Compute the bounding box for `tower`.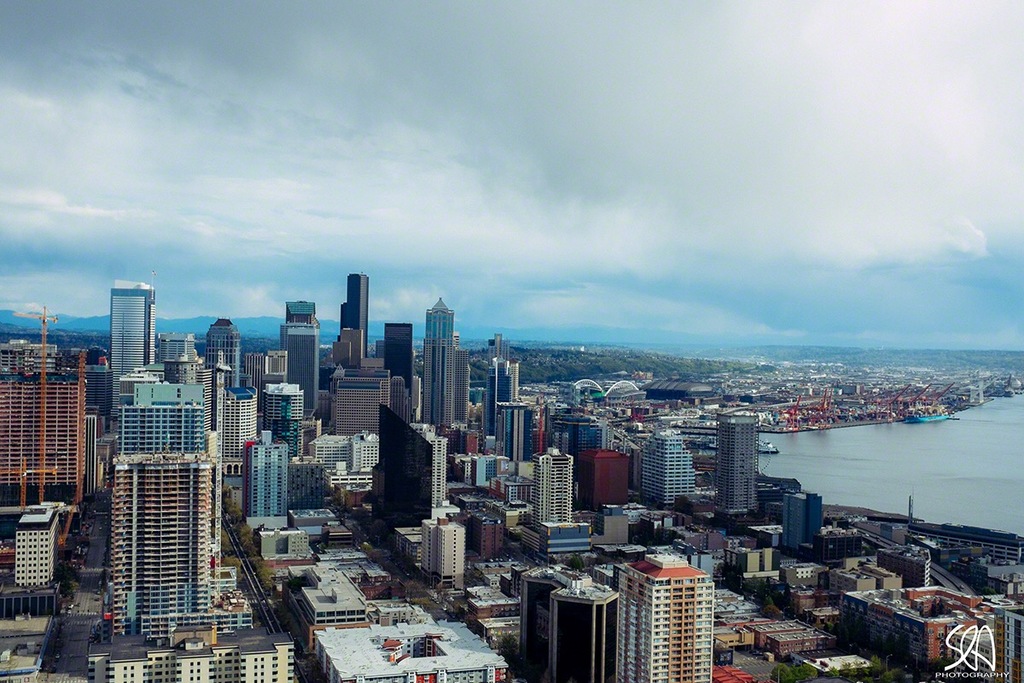
[left=530, top=455, right=584, bottom=527].
